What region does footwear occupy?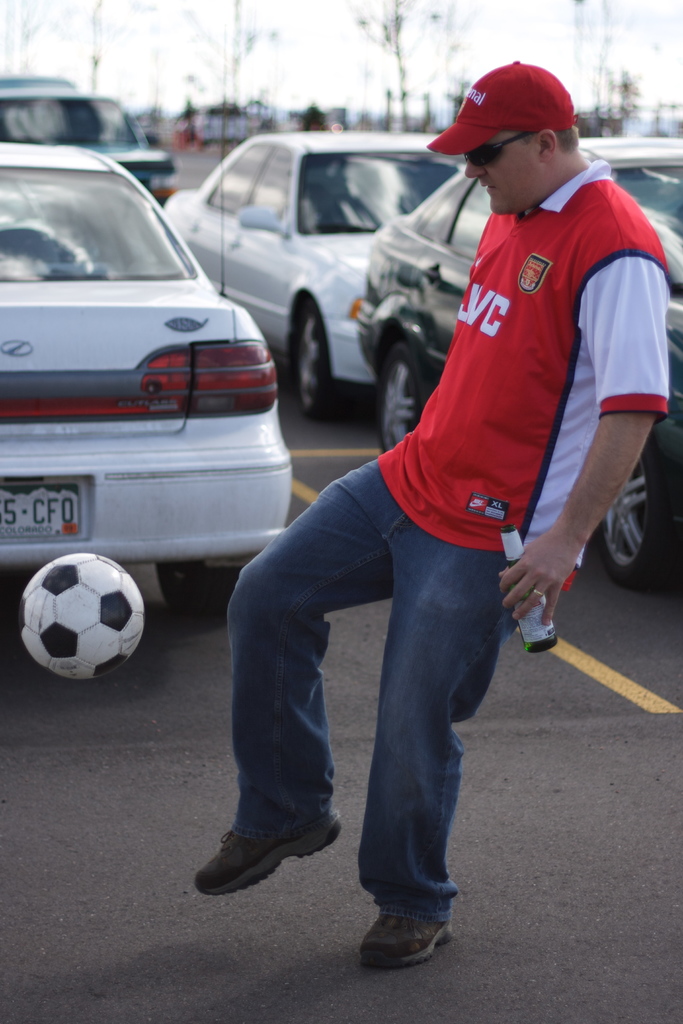
[left=358, top=904, right=453, bottom=975].
